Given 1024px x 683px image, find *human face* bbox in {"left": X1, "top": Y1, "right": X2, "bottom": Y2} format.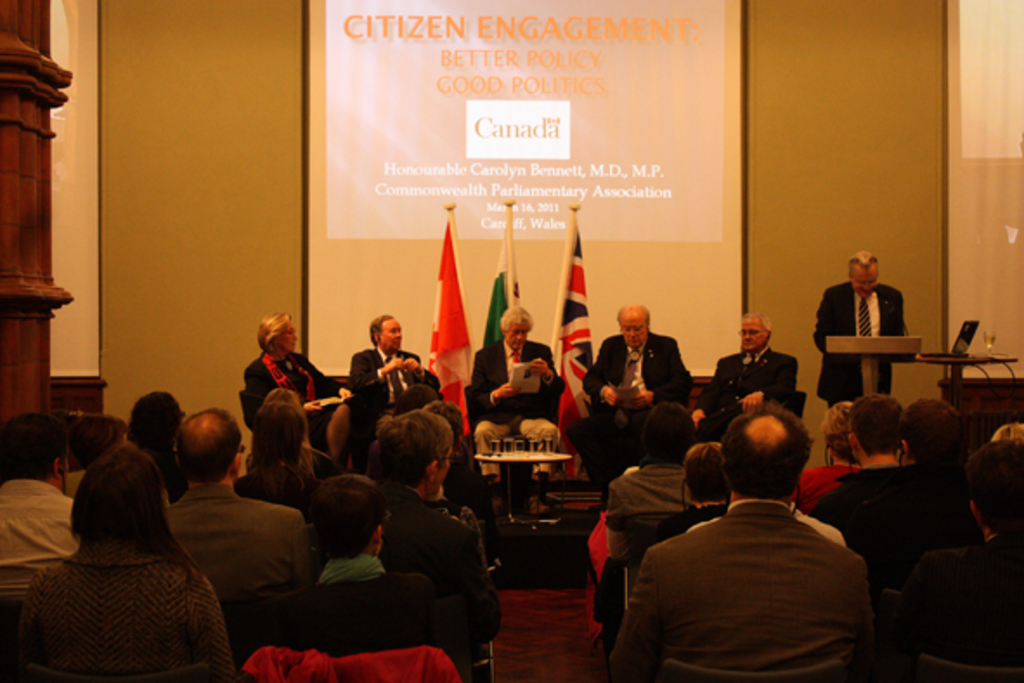
{"left": 508, "top": 319, "right": 532, "bottom": 352}.
